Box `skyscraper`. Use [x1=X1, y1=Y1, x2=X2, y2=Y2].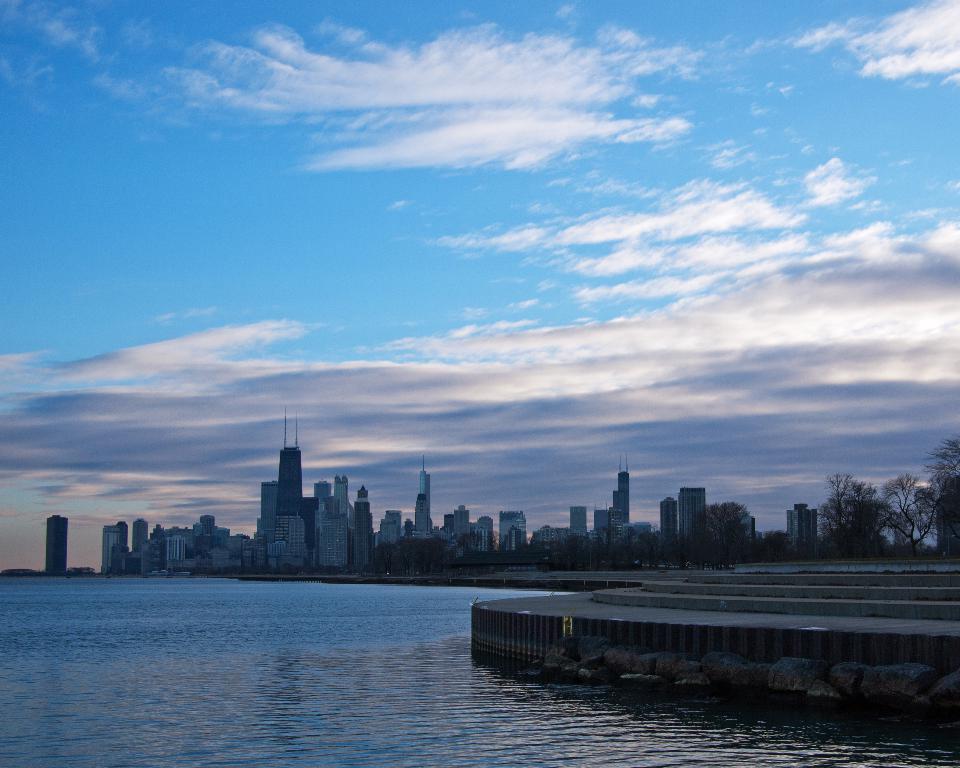
[x1=790, y1=503, x2=820, y2=557].
